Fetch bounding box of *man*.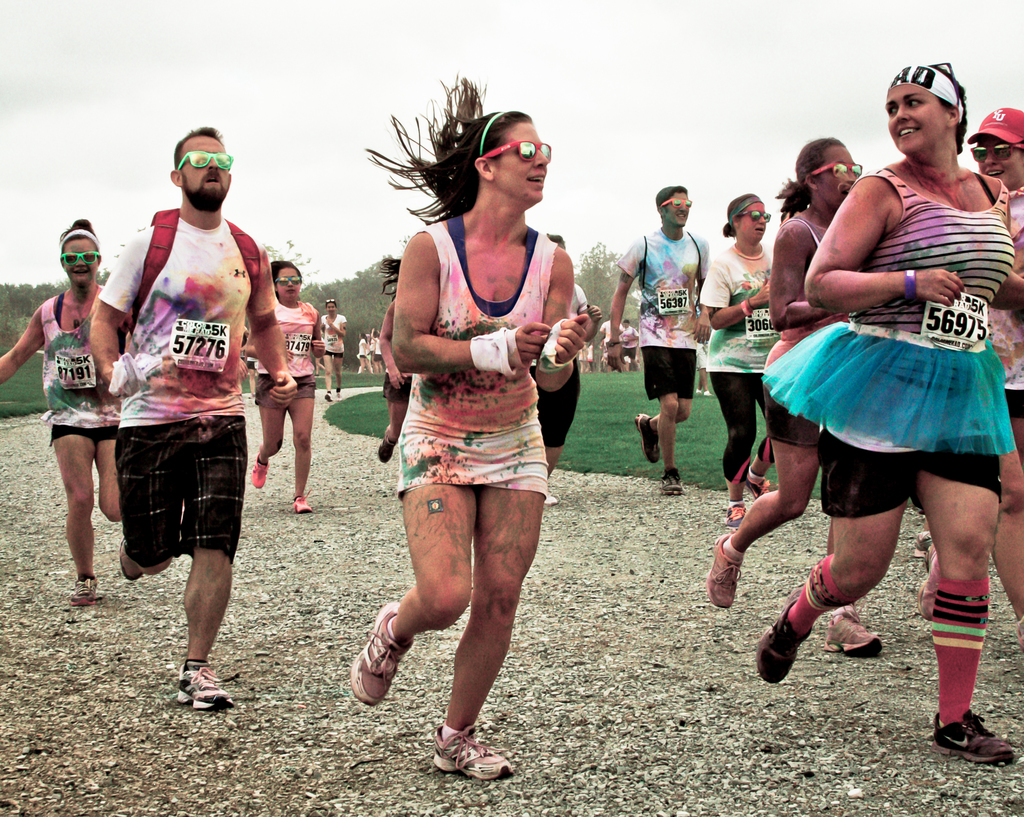
Bbox: 84, 153, 282, 704.
